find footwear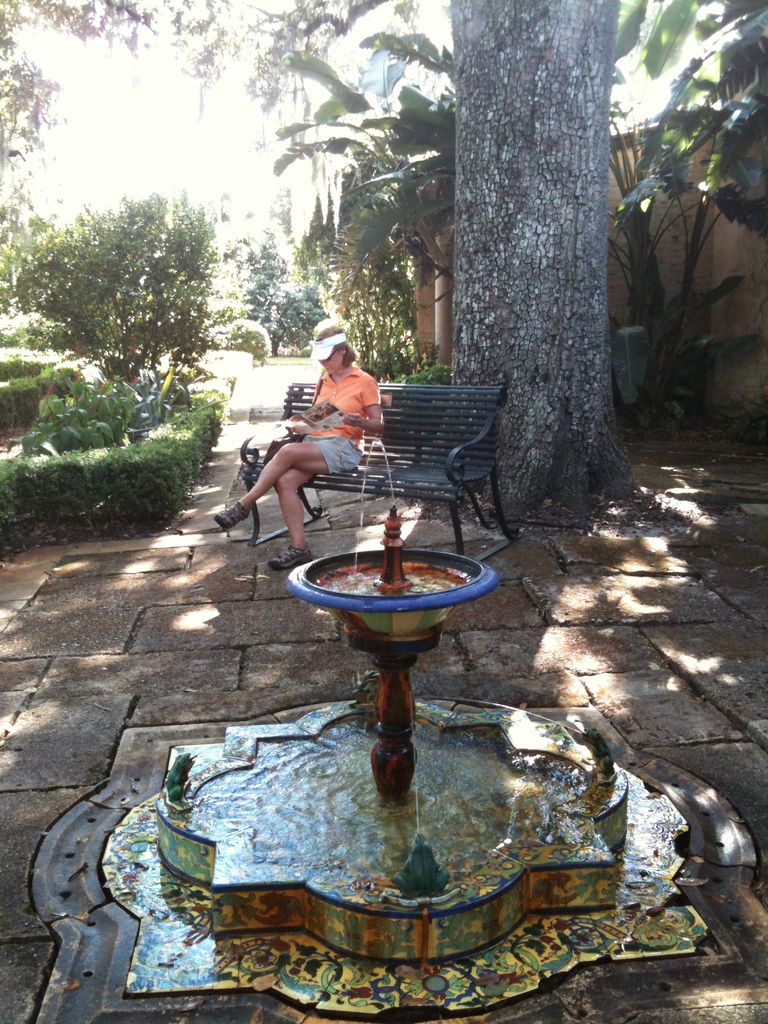
(212,497,250,531)
